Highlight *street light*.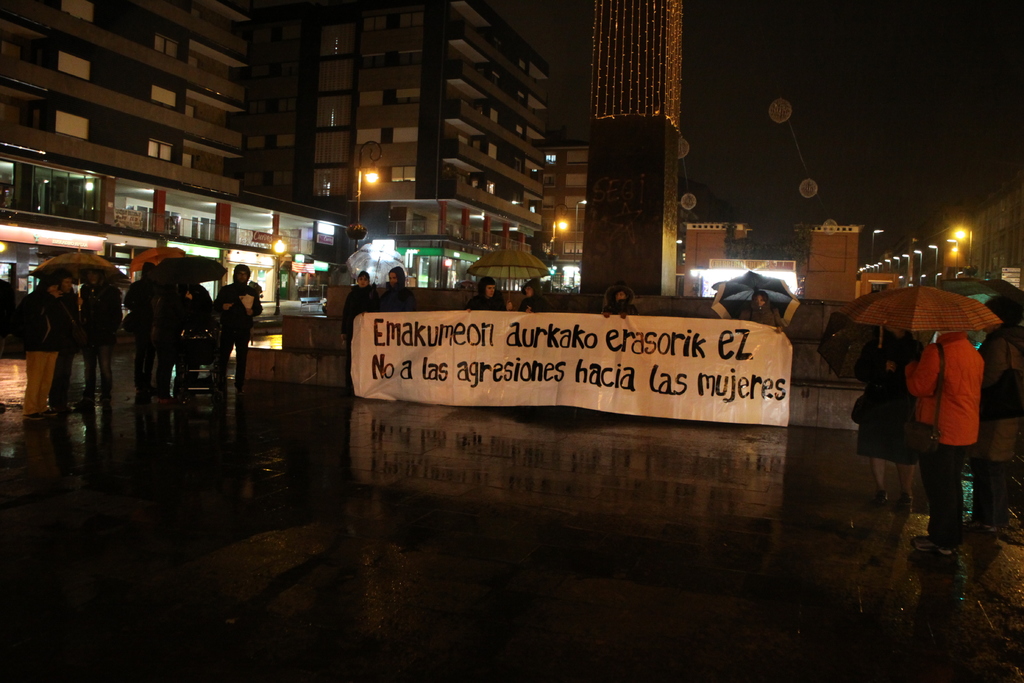
Highlighted region: pyautogui.locateOnScreen(274, 236, 287, 318).
